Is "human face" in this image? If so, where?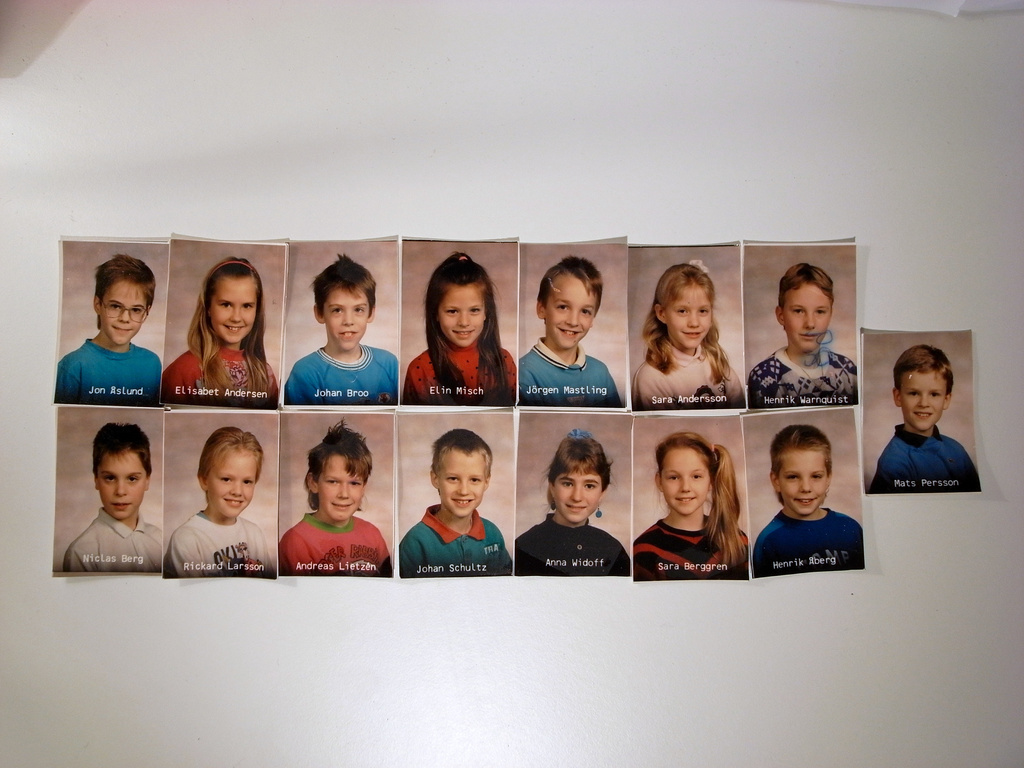
Yes, at locate(670, 277, 714, 353).
